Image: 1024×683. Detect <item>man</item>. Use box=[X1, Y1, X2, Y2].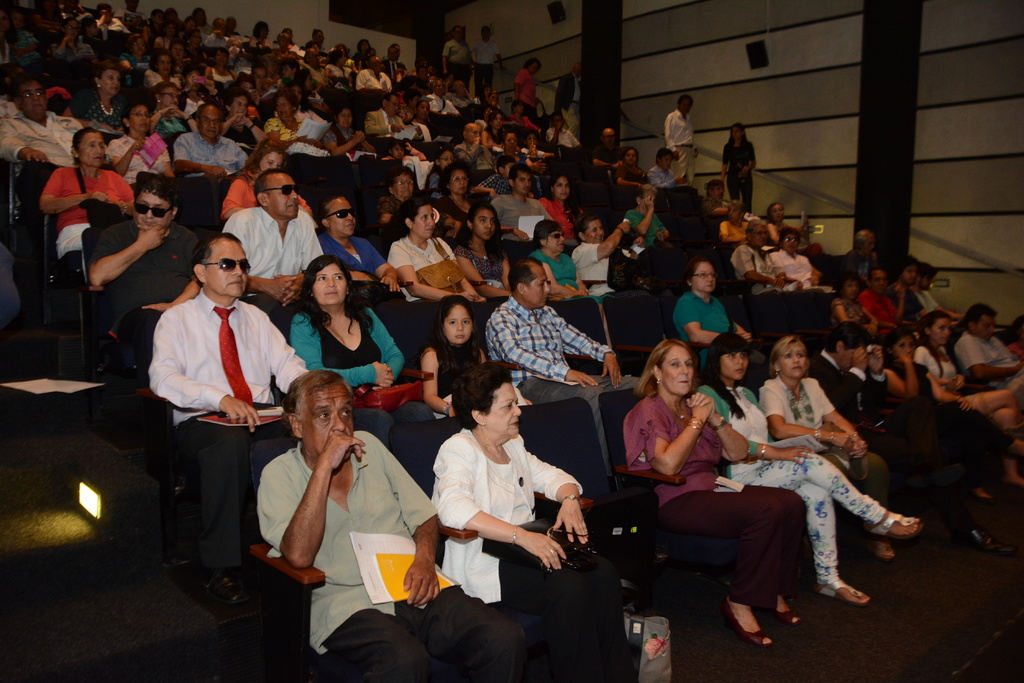
box=[646, 145, 683, 193].
